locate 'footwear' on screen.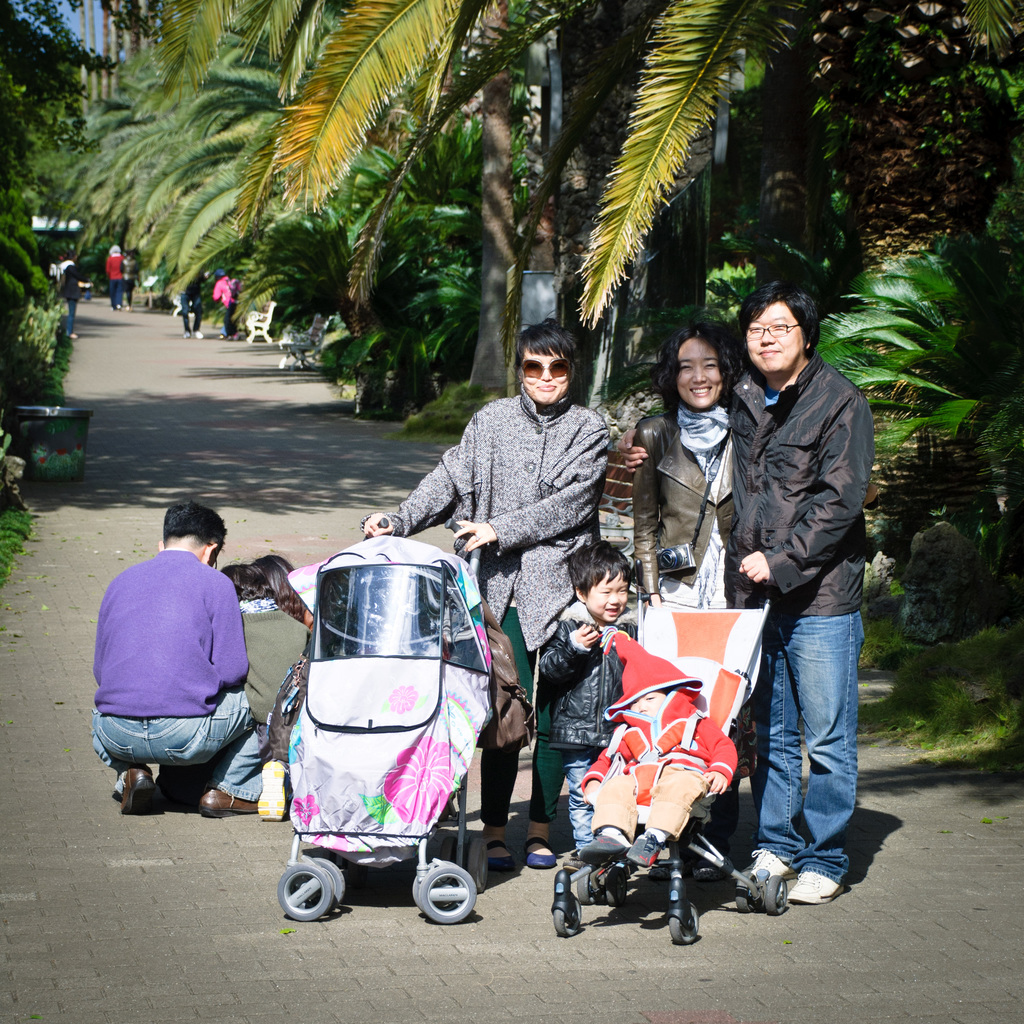
On screen at box(648, 865, 672, 881).
